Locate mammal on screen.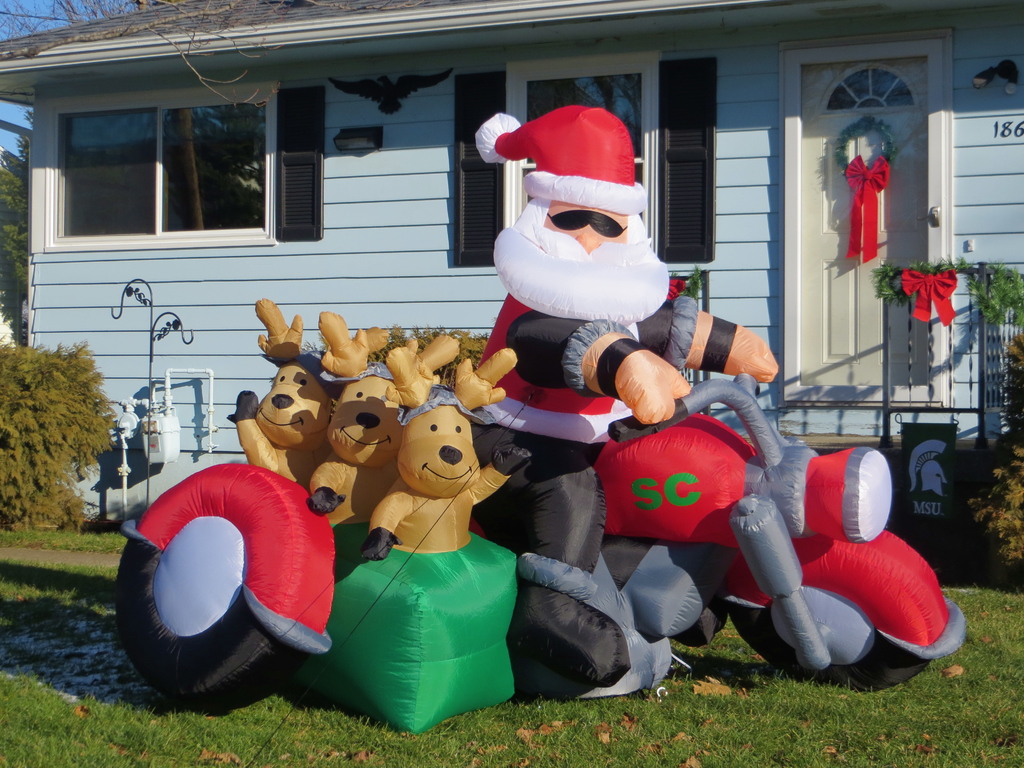
On screen at Rect(466, 103, 775, 684).
